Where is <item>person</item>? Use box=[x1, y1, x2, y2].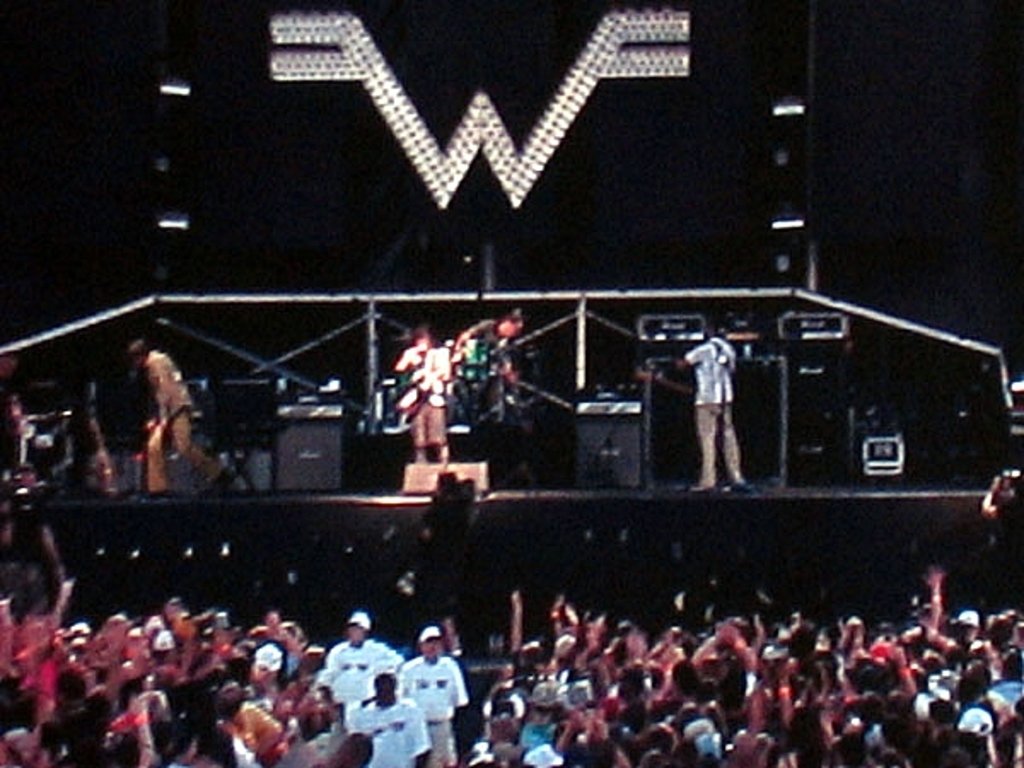
box=[275, 705, 348, 766].
